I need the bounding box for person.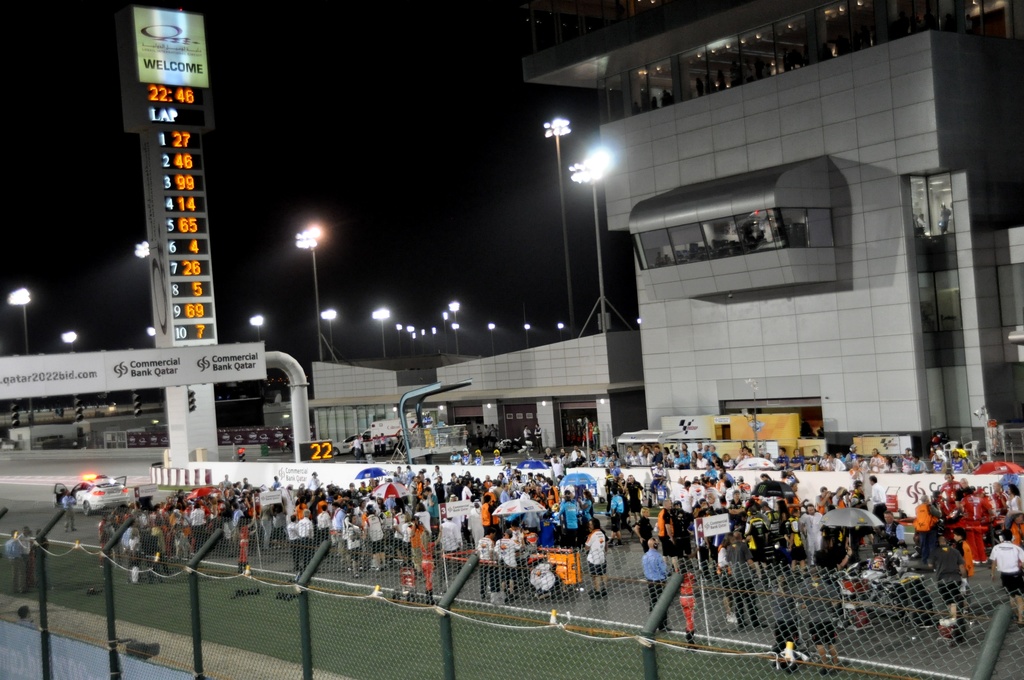
Here it is: BBox(434, 512, 461, 560).
